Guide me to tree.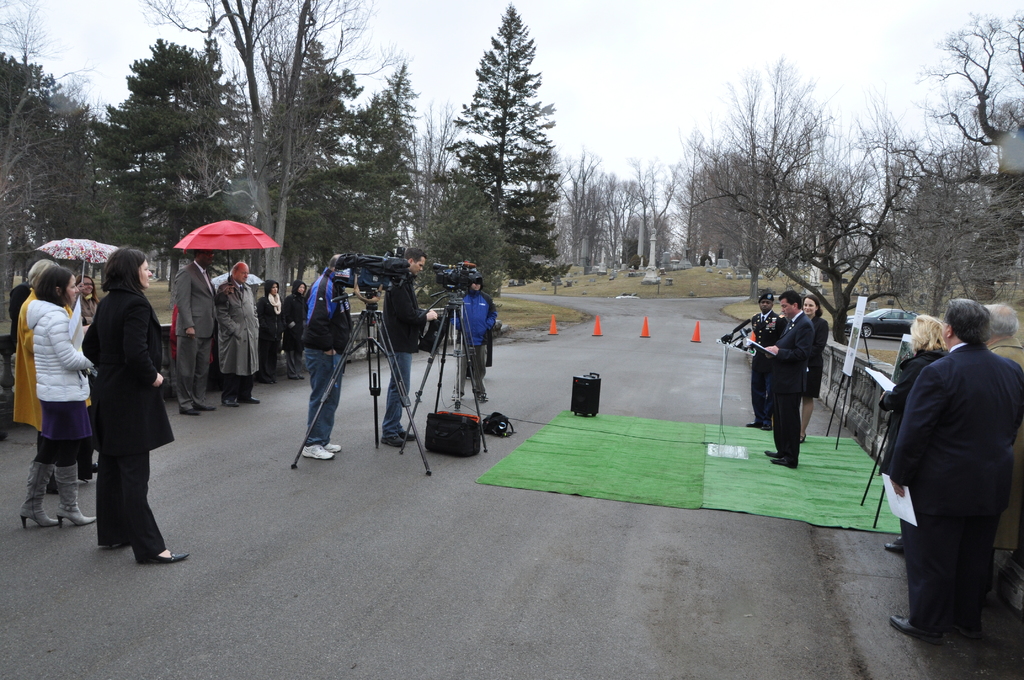
Guidance: [x1=600, y1=158, x2=726, y2=298].
